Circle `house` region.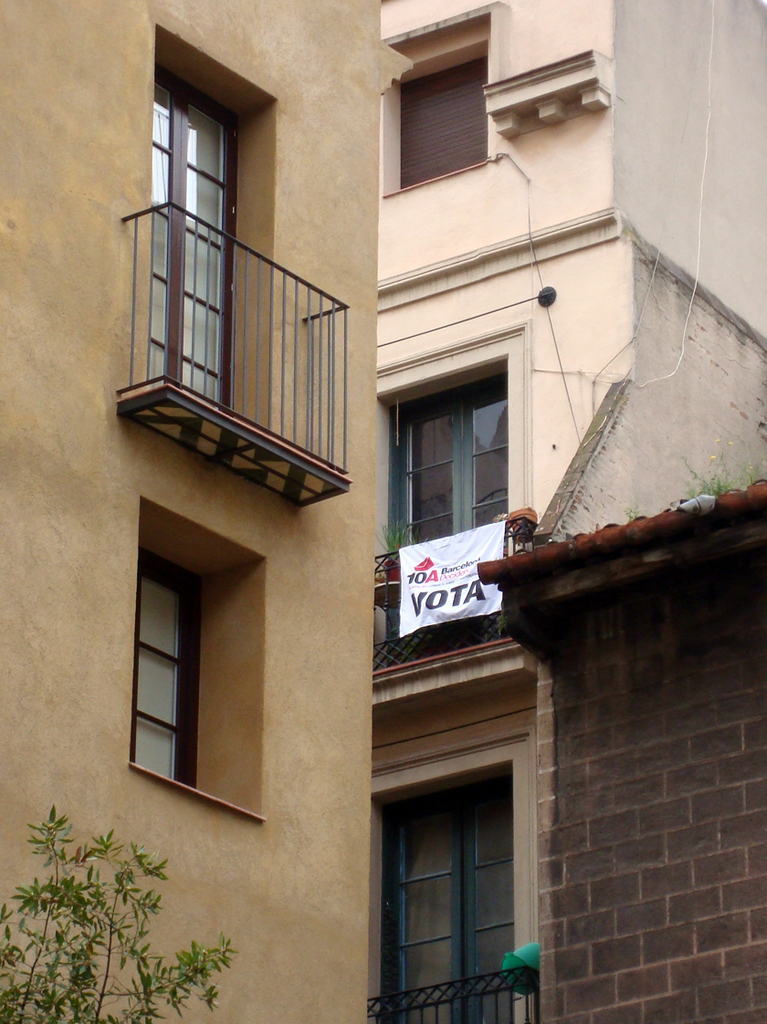
Region: x1=473 y1=475 x2=766 y2=1023.
